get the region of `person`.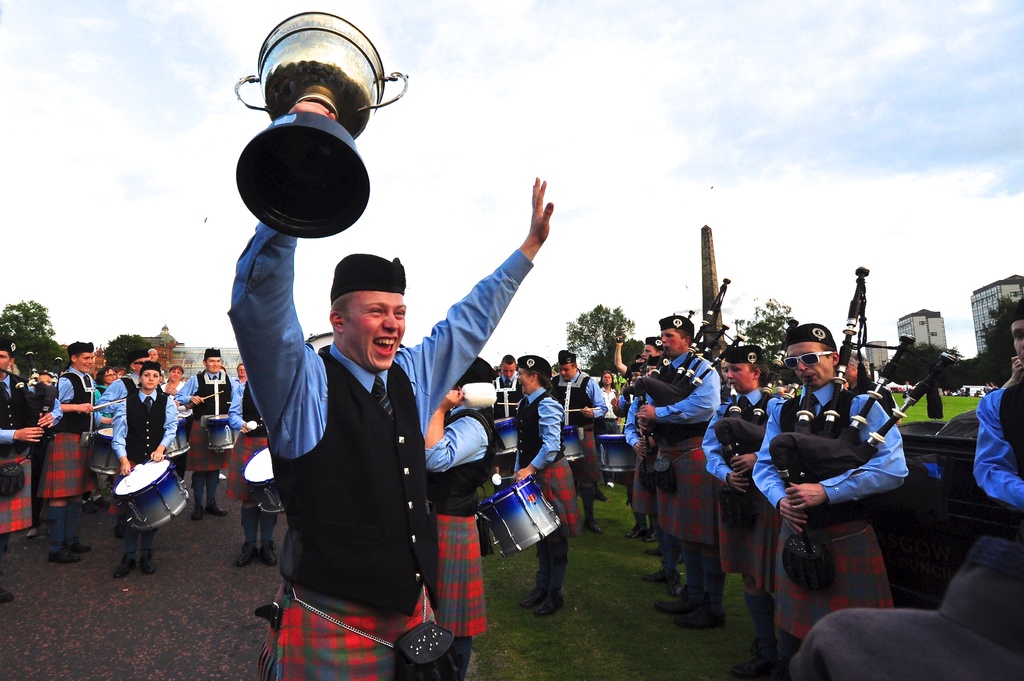
<bbox>0, 341, 65, 545</bbox>.
